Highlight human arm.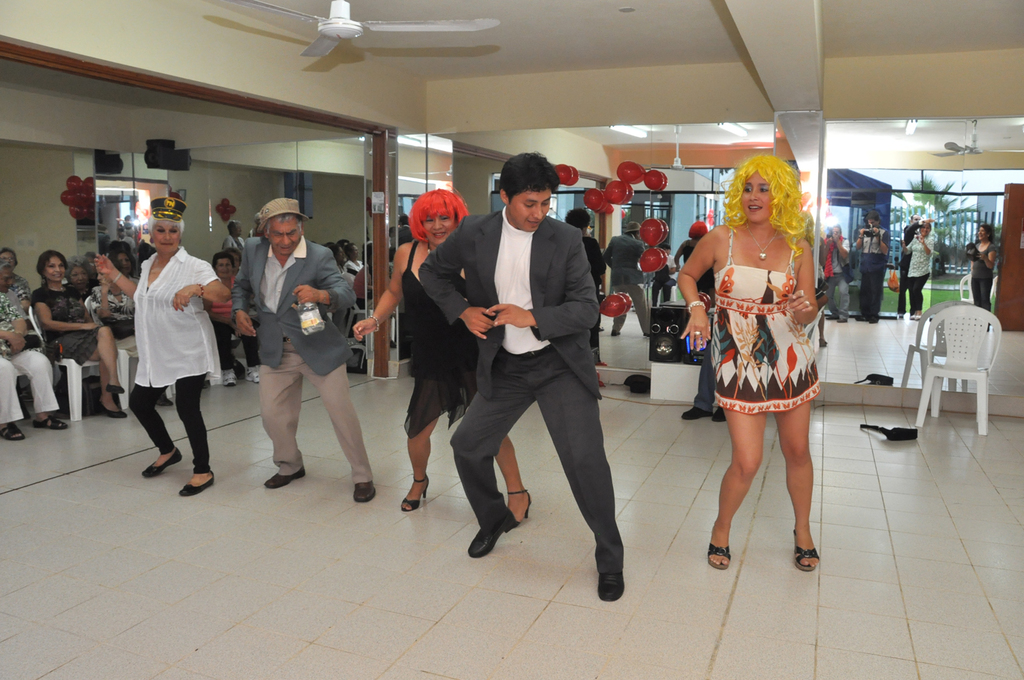
Highlighted region: BBox(486, 245, 597, 339).
